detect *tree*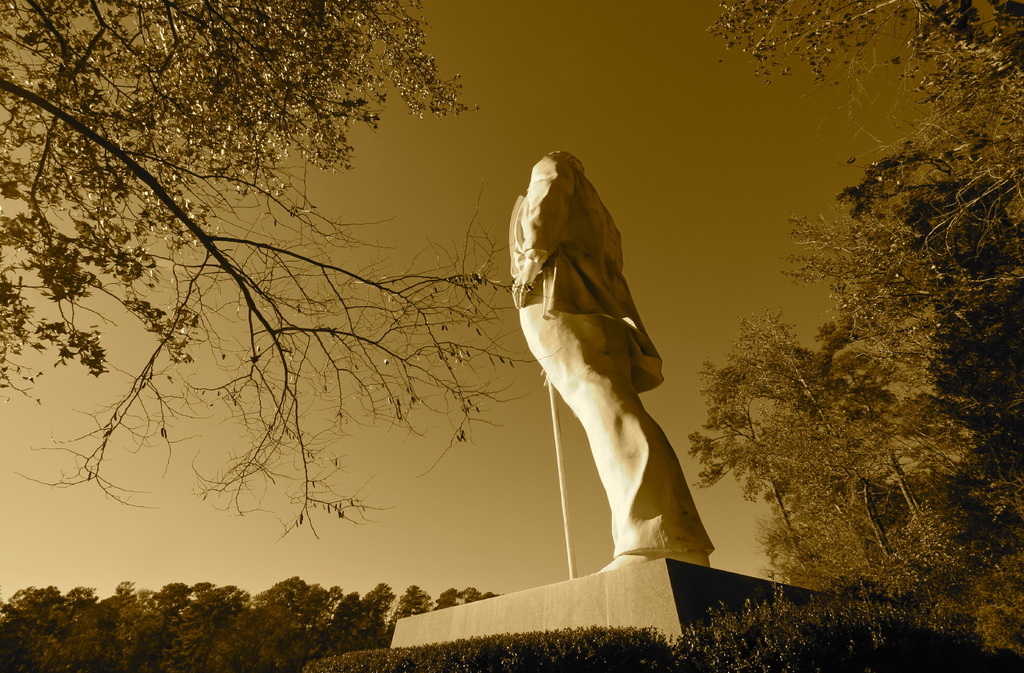
6:10:575:622
